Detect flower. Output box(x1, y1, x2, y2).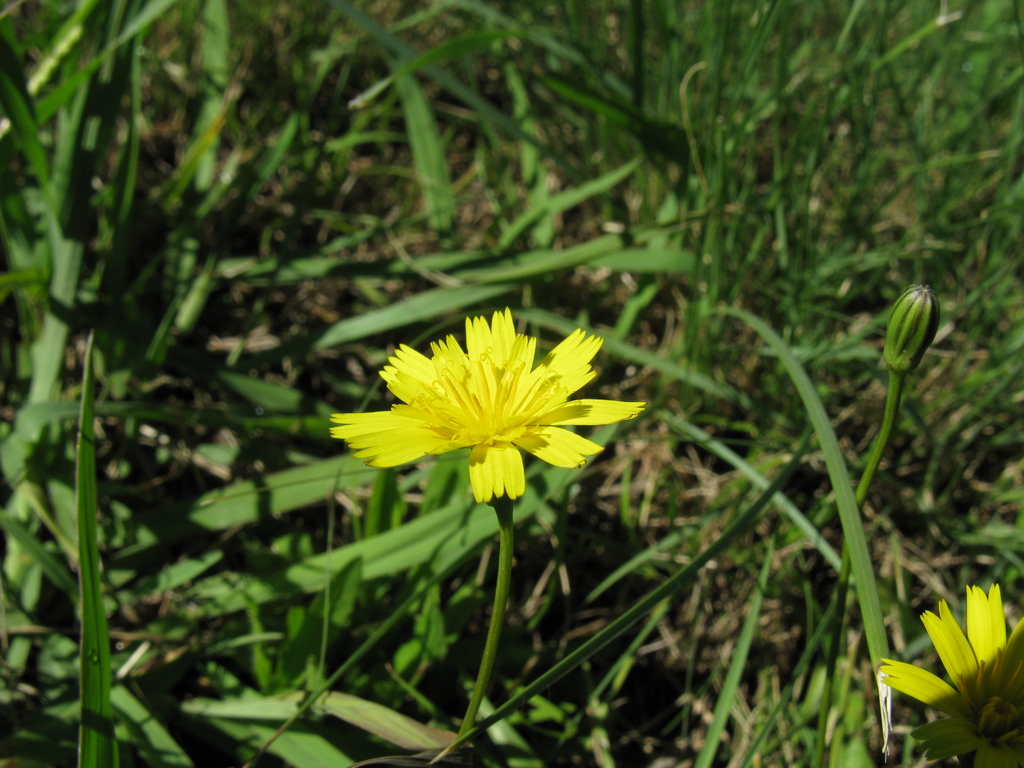
box(878, 584, 1023, 767).
